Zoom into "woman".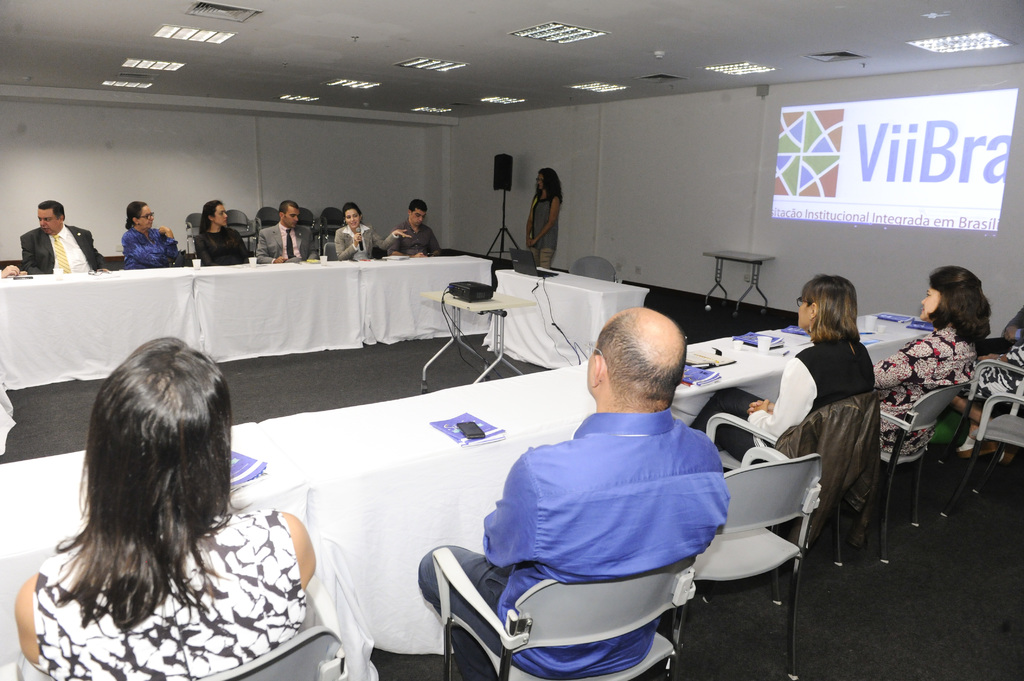
Zoom target: 870 268 992 454.
